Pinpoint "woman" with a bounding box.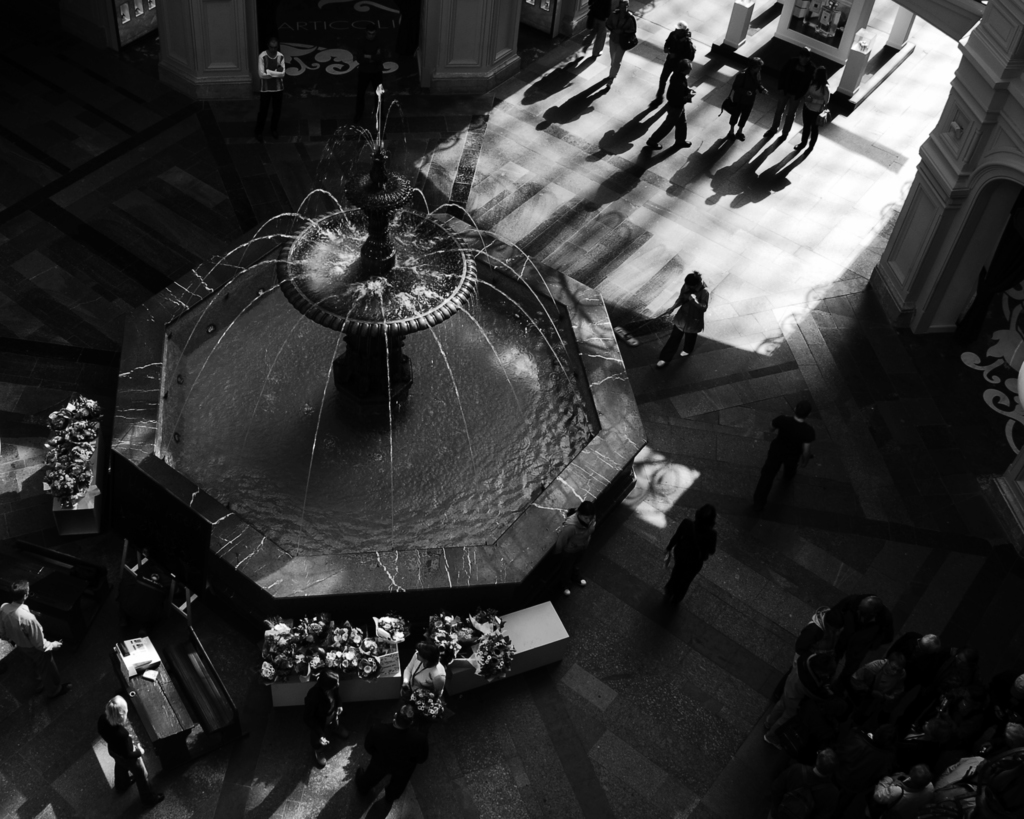
660 268 715 370.
